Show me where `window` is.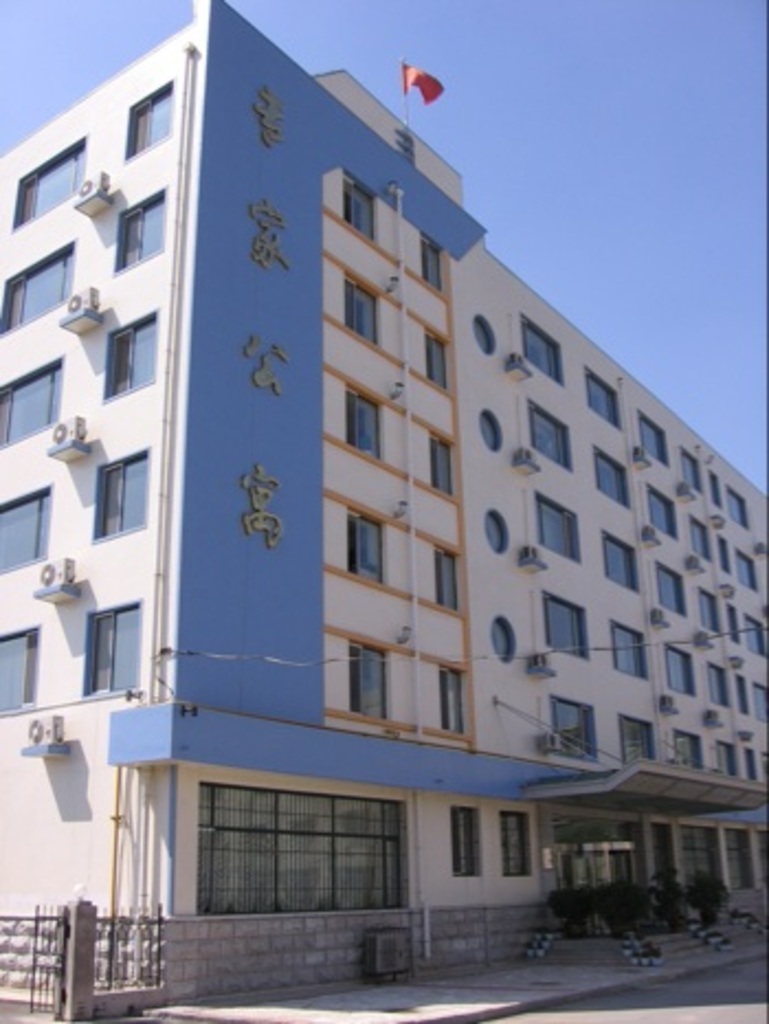
`window` is at pyautogui.locateOnScreen(501, 802, 536, 872).
